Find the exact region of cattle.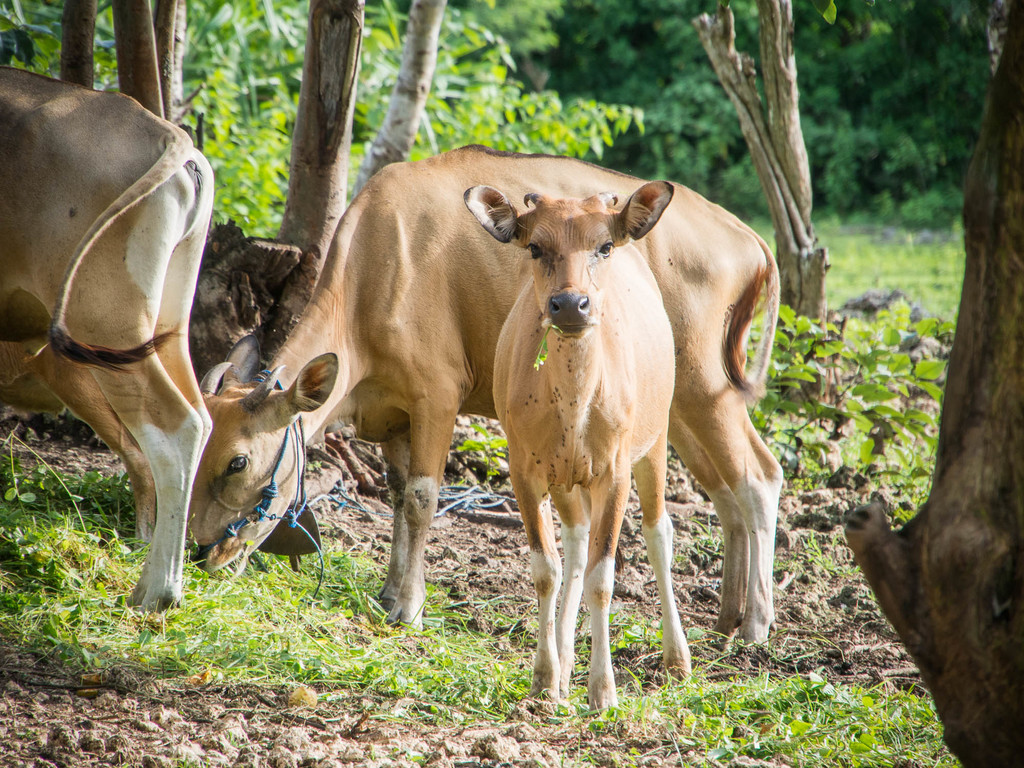
Exact region: 174,140,778,662.
